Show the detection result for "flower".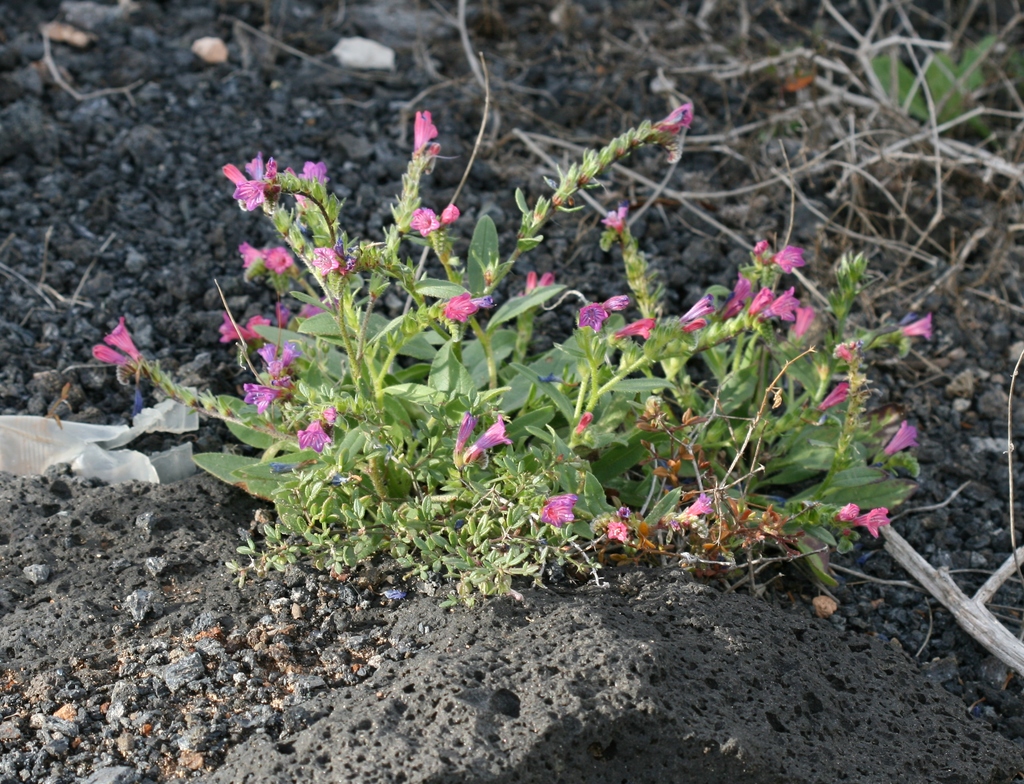
<bbox>228, 161, 264, 216</bbox>.
